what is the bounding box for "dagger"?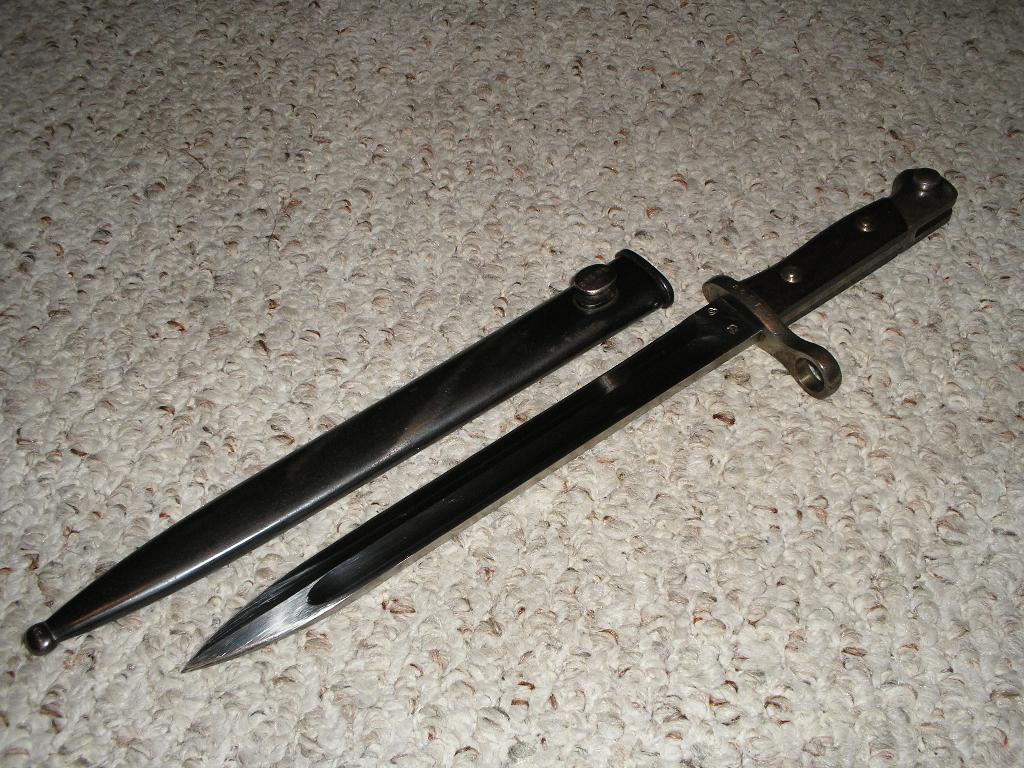
(left=181, top=170, right=959, bottom=675).
